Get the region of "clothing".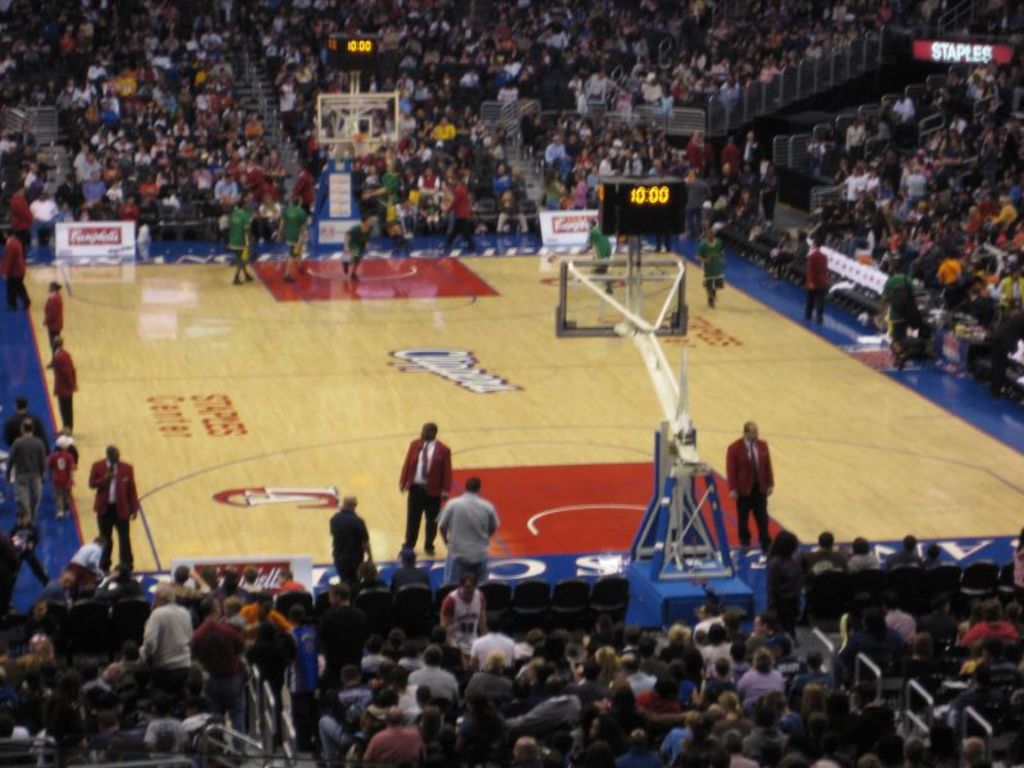
(8,442,49,511).
